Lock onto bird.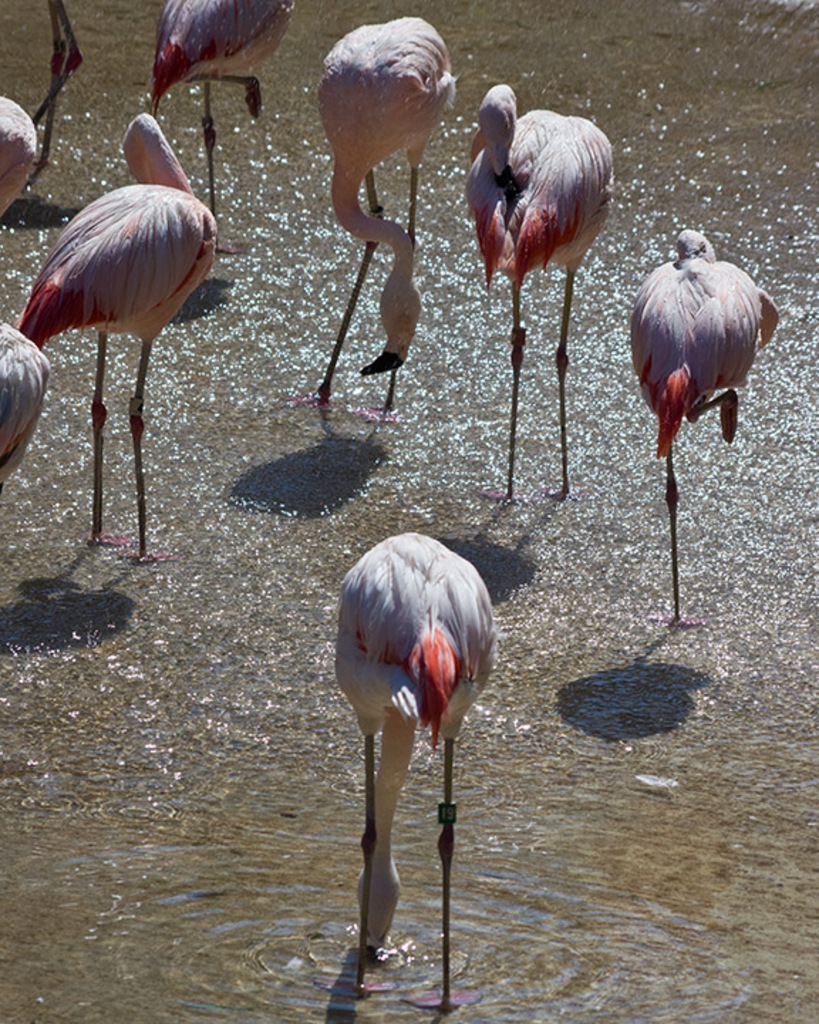
Locked: {"left": 20, "top": 112, "right": 213, "bottom": 565}.
